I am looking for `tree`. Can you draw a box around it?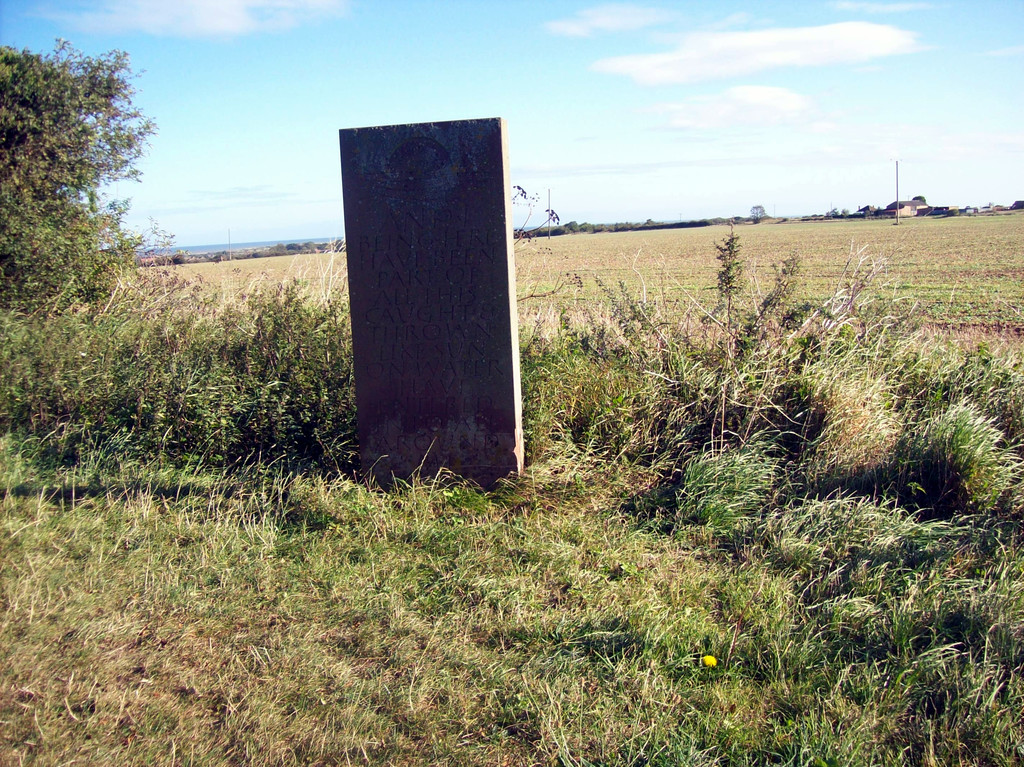
Sure, the bounding box is region(0, 33, 147, 298).
